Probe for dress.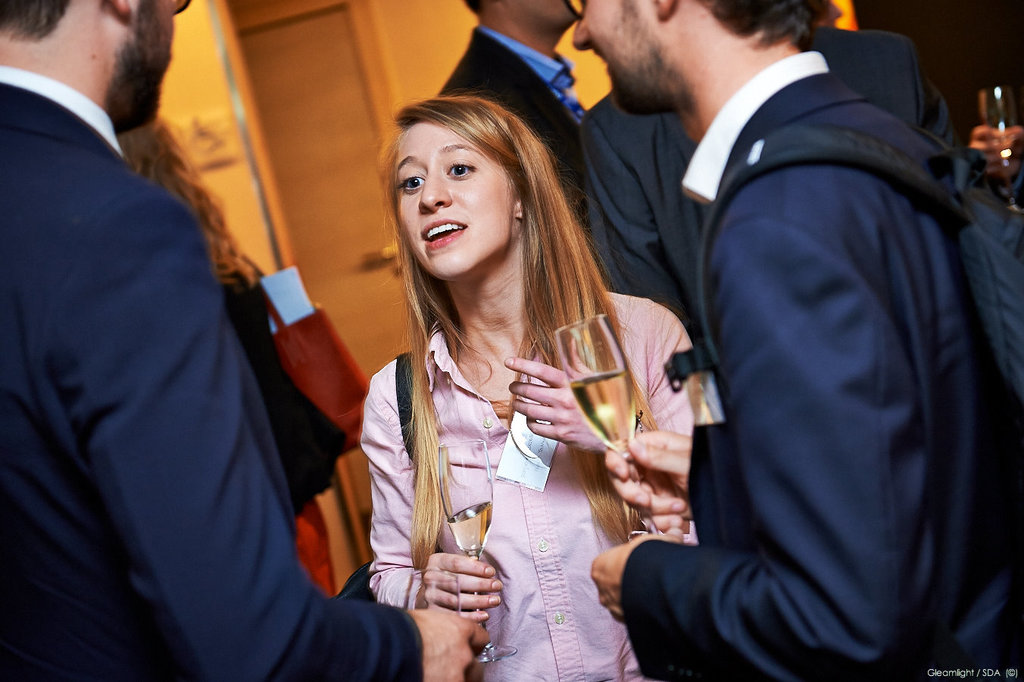
Probe result: select_region(351, 316, 716, 681).
